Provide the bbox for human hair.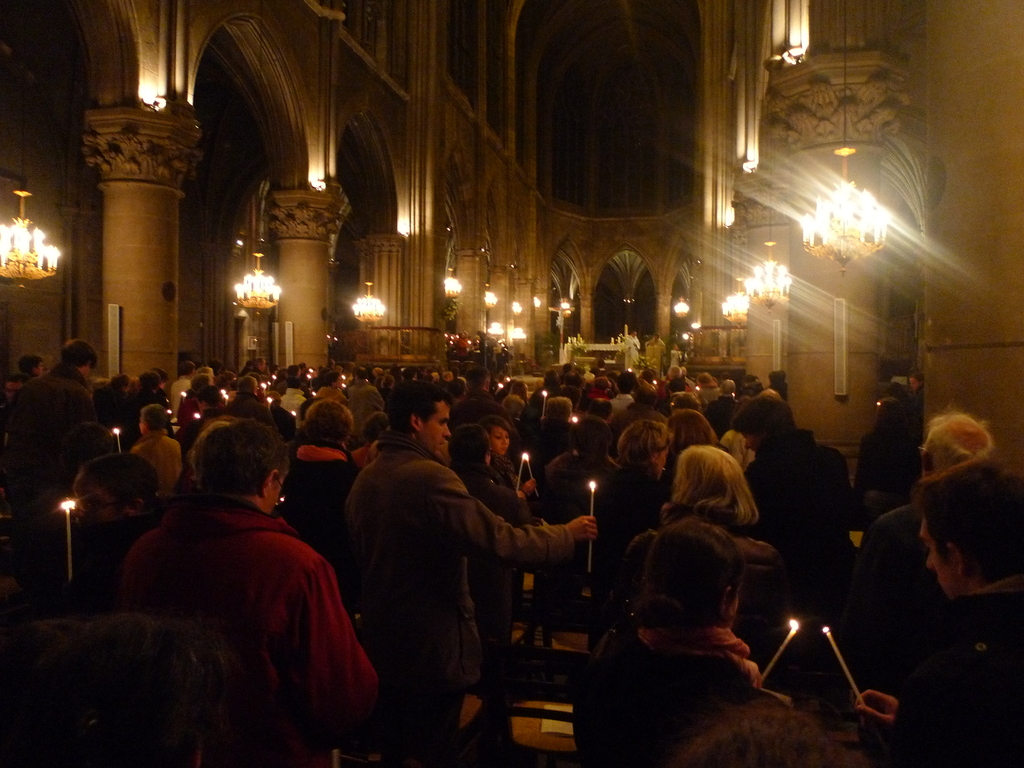
[left=0, top=611, right=228, bottom=767].
